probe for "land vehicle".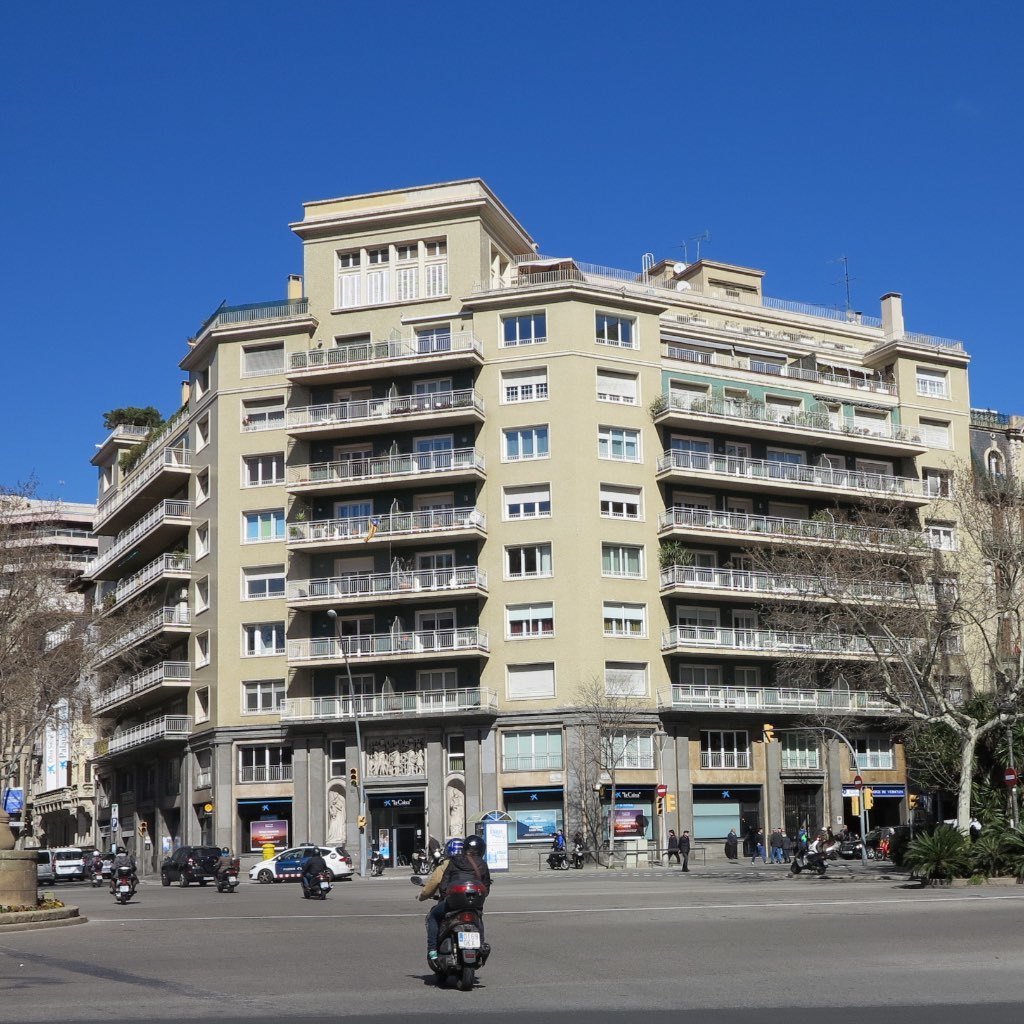
Probe result: <box>571,847,583,864</box>.
